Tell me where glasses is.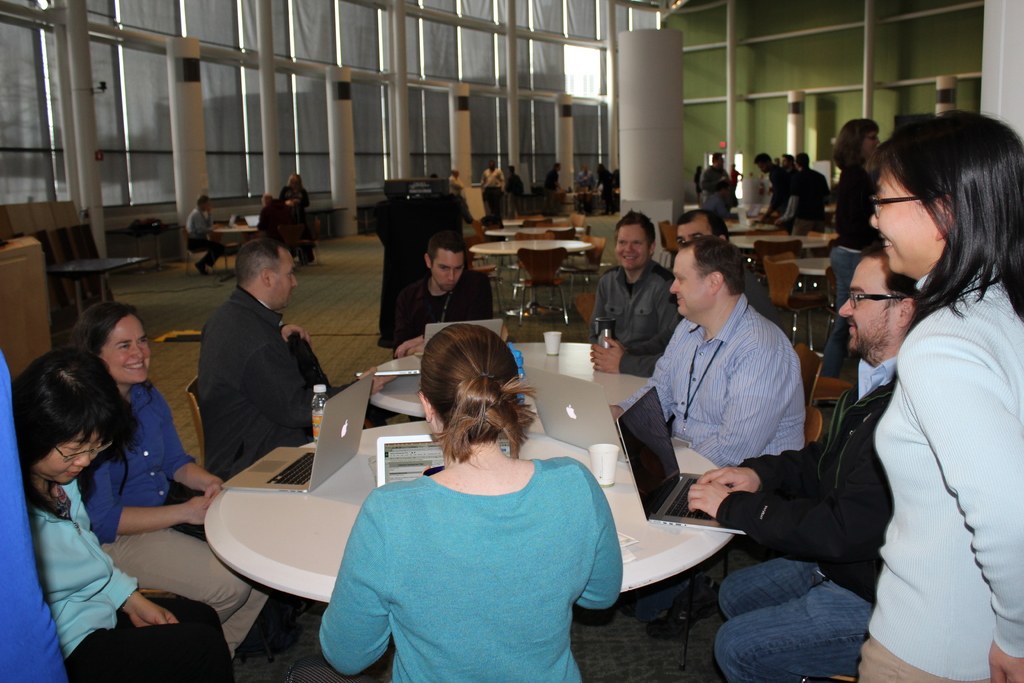
glasses is at (x1=847, y1=284, x2=912, y2=313).
